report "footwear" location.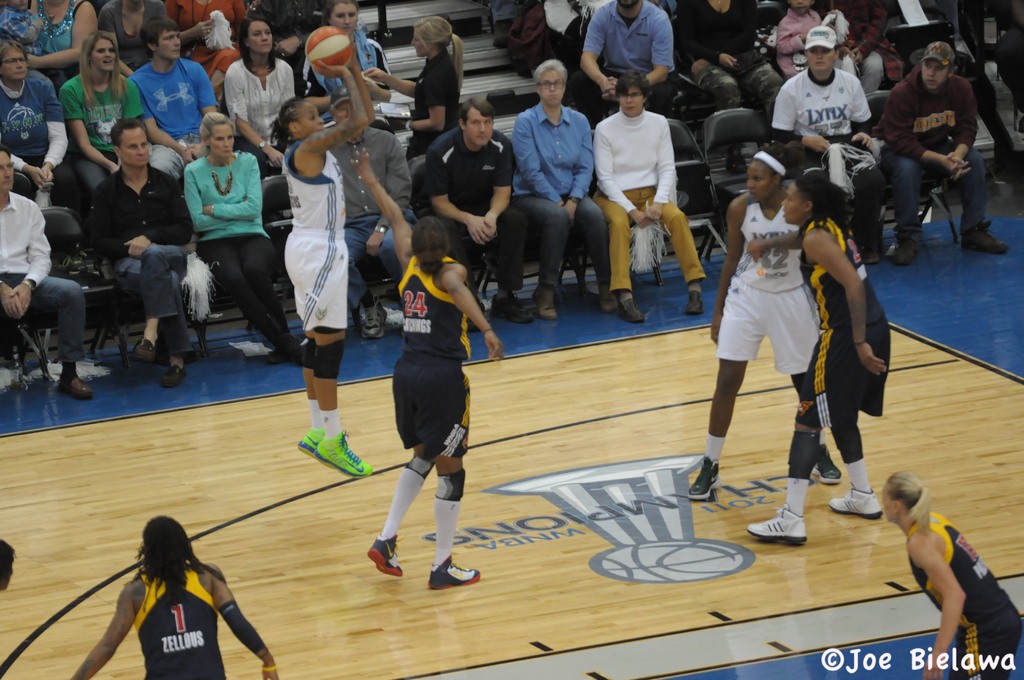
Report: region(893, 242, 920, 266).
